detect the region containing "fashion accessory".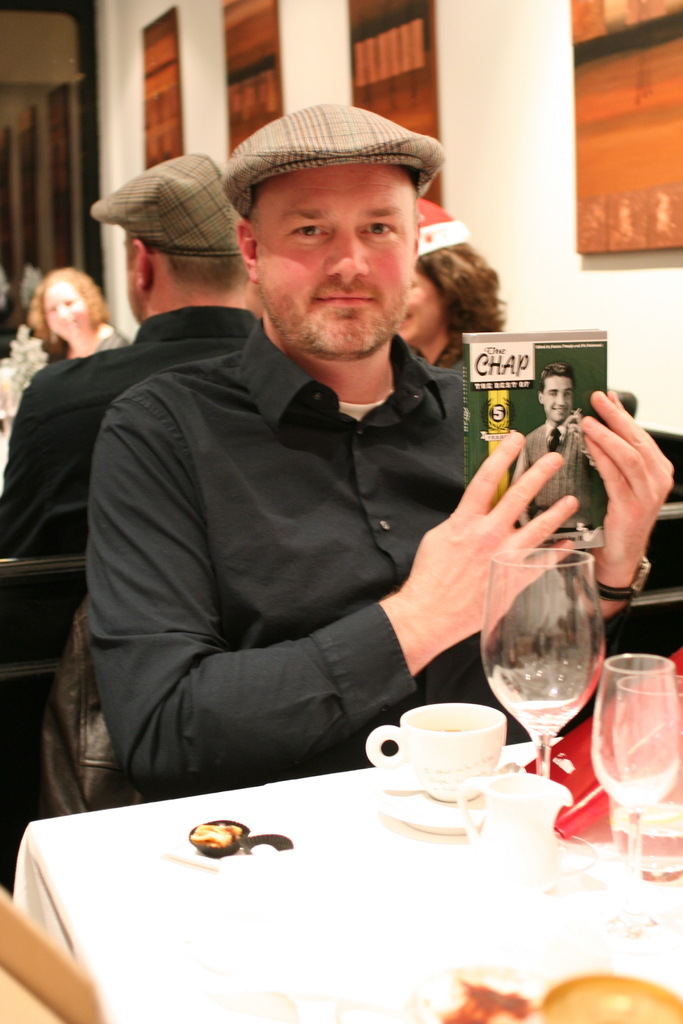
[548,429,562,452].
